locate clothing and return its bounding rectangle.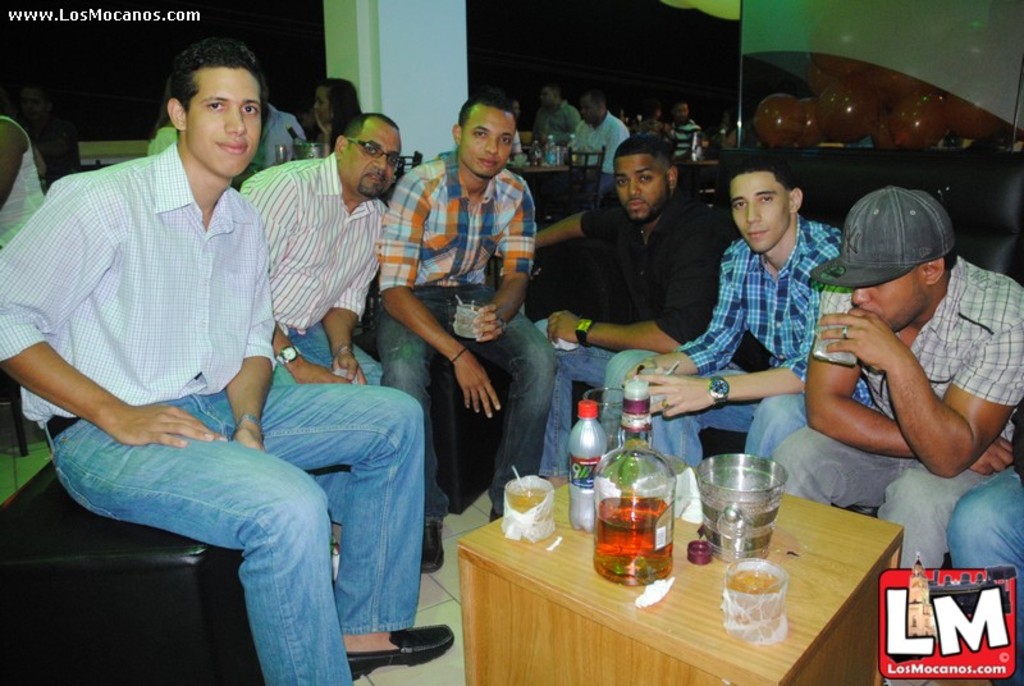
bbox=[0, 119, 47, 244].
